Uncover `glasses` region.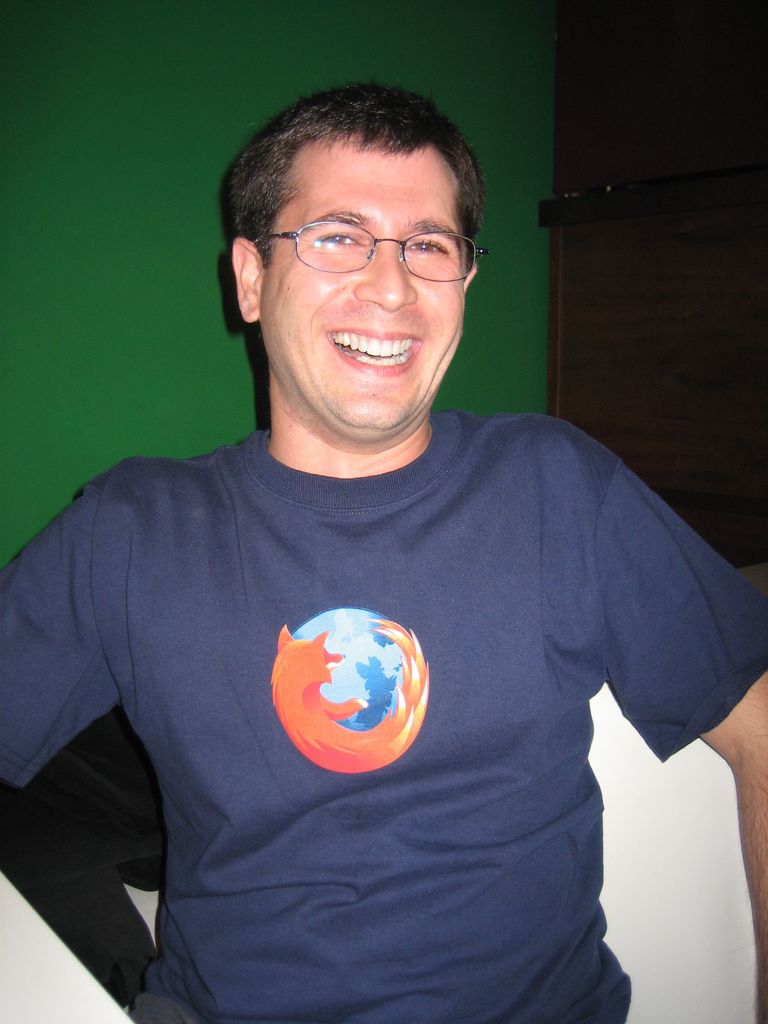
Uncovered: 246,197,487,275.
